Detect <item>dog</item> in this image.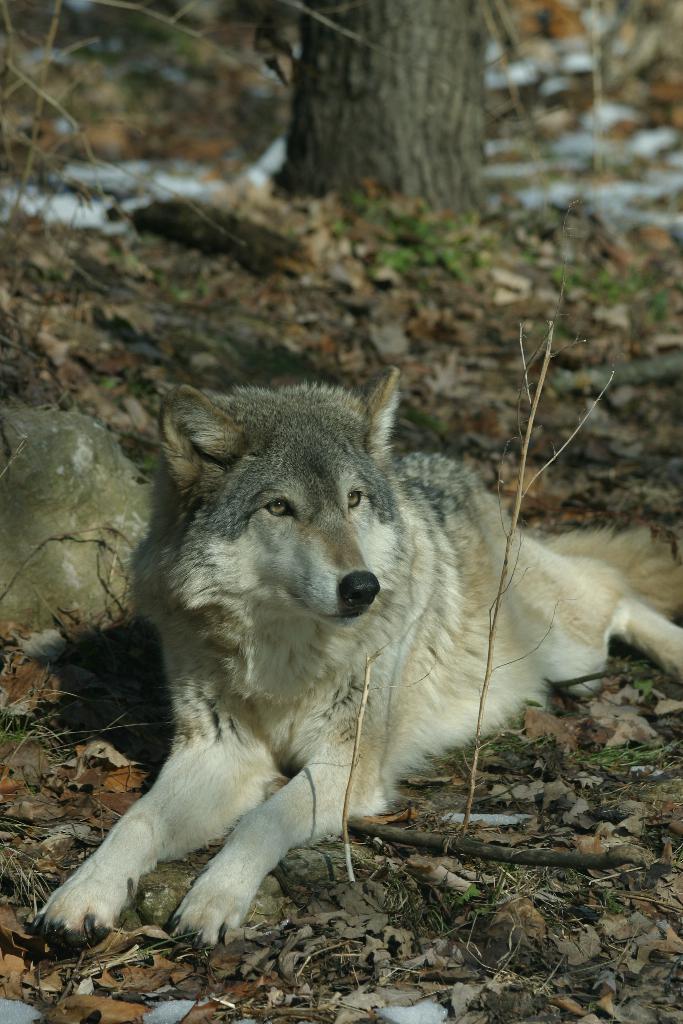
Detection: bbox=(22, 370, 682, 961).
